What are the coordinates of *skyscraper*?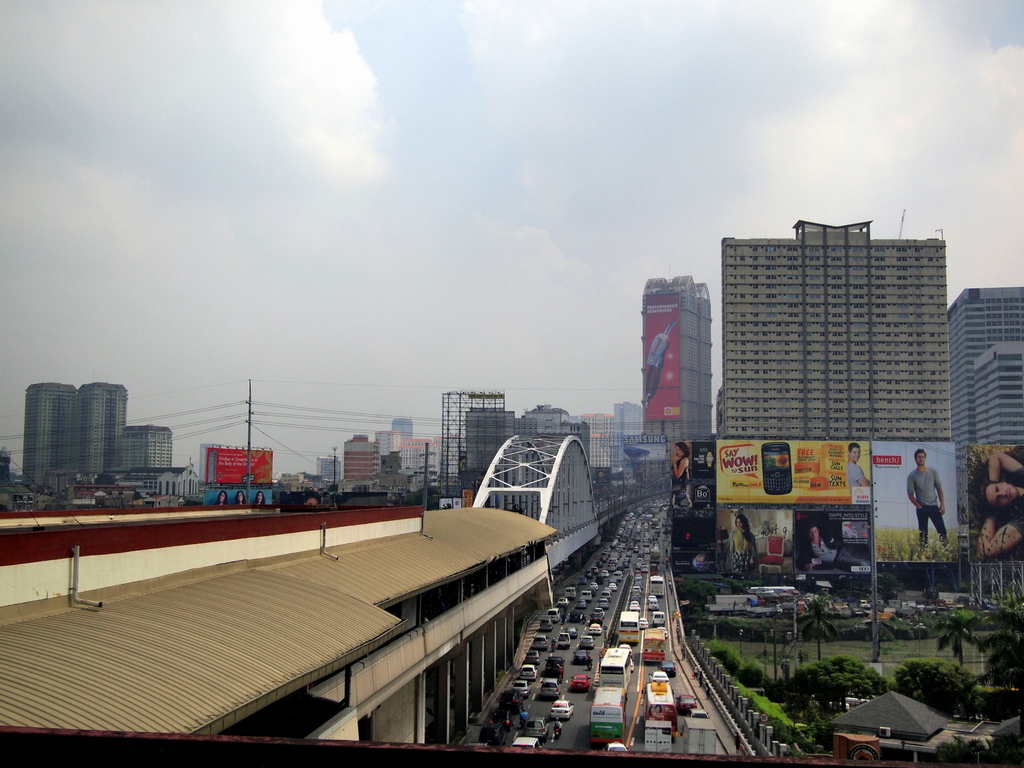
[392, 417, 416, 432].
